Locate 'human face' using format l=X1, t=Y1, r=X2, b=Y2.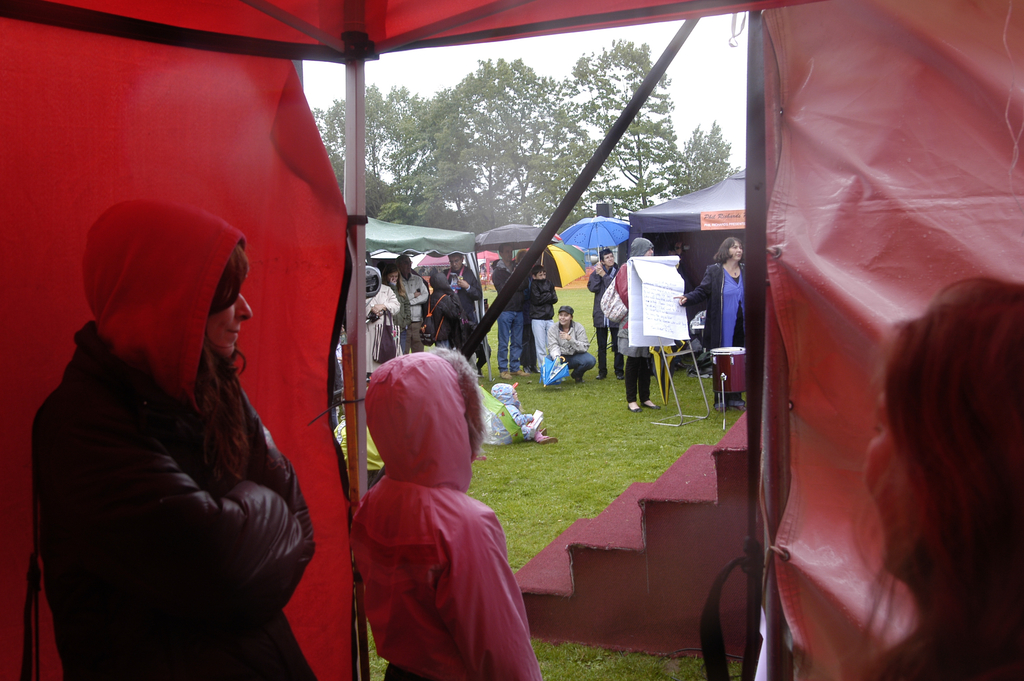
l=388, t=273, r=399, b=281.
